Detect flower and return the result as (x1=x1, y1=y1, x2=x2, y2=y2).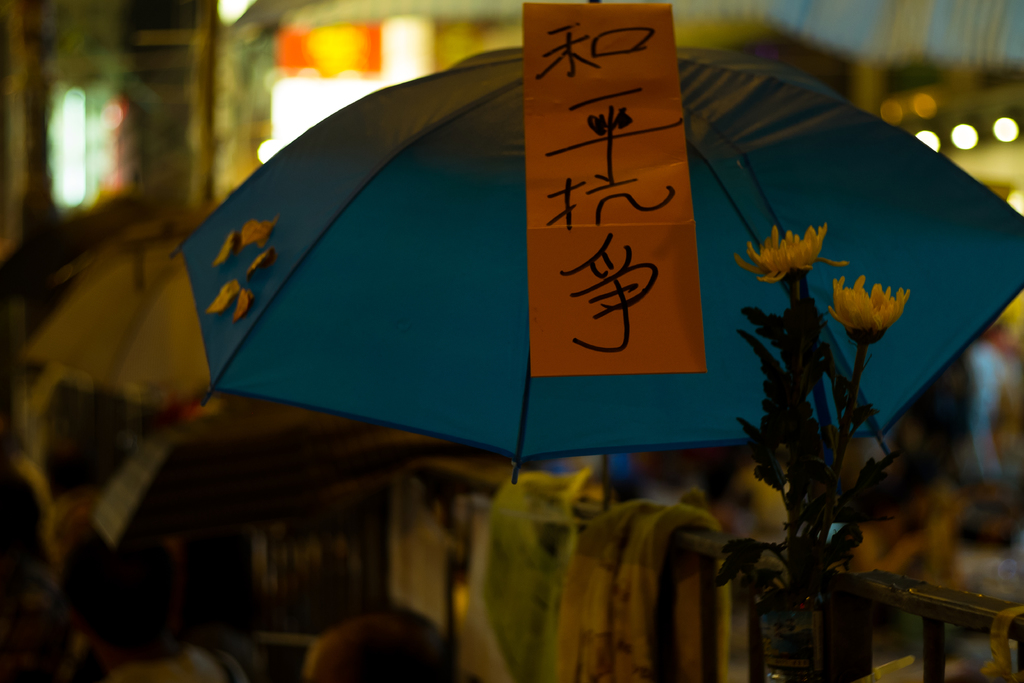
(x1=847, y1=265, x2=917, y2=351).
